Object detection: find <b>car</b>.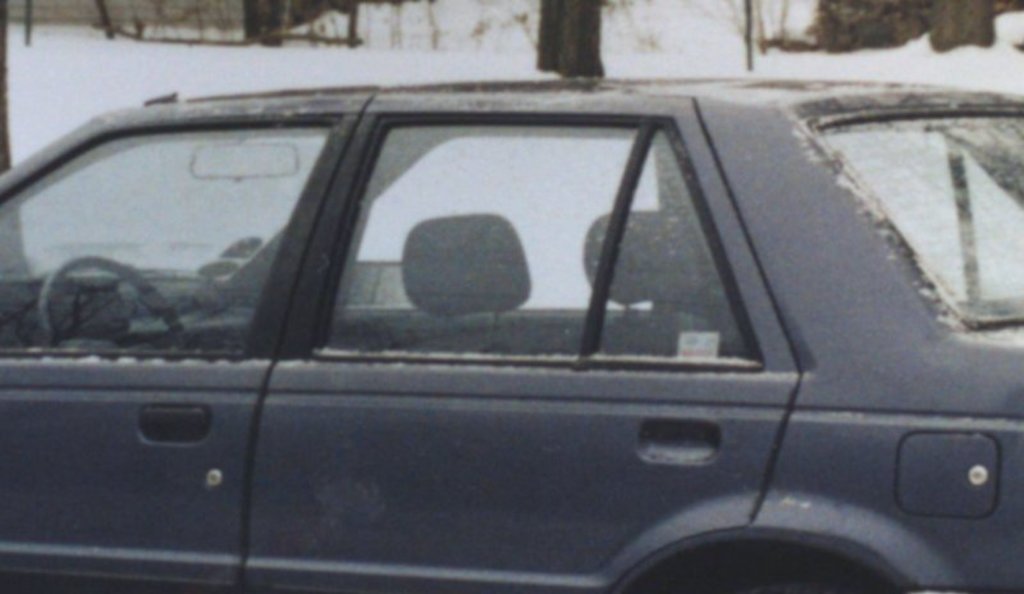
<box>0,73,1023,593</box>.
